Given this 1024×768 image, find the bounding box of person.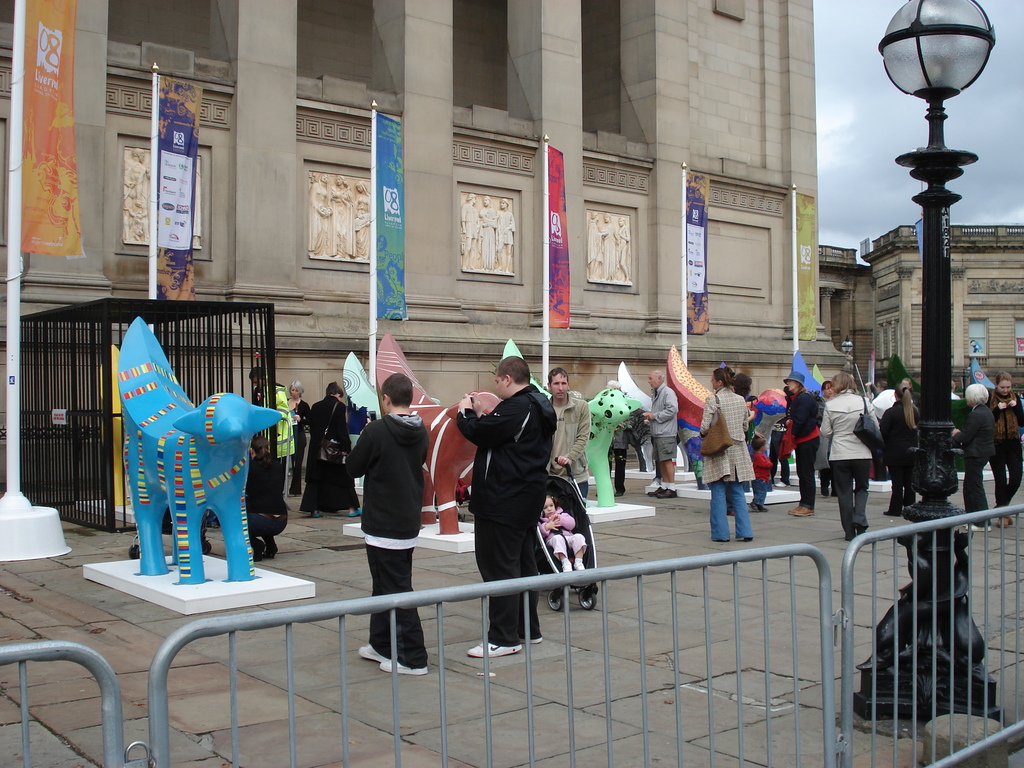
box(461, 359, 555, 660).
